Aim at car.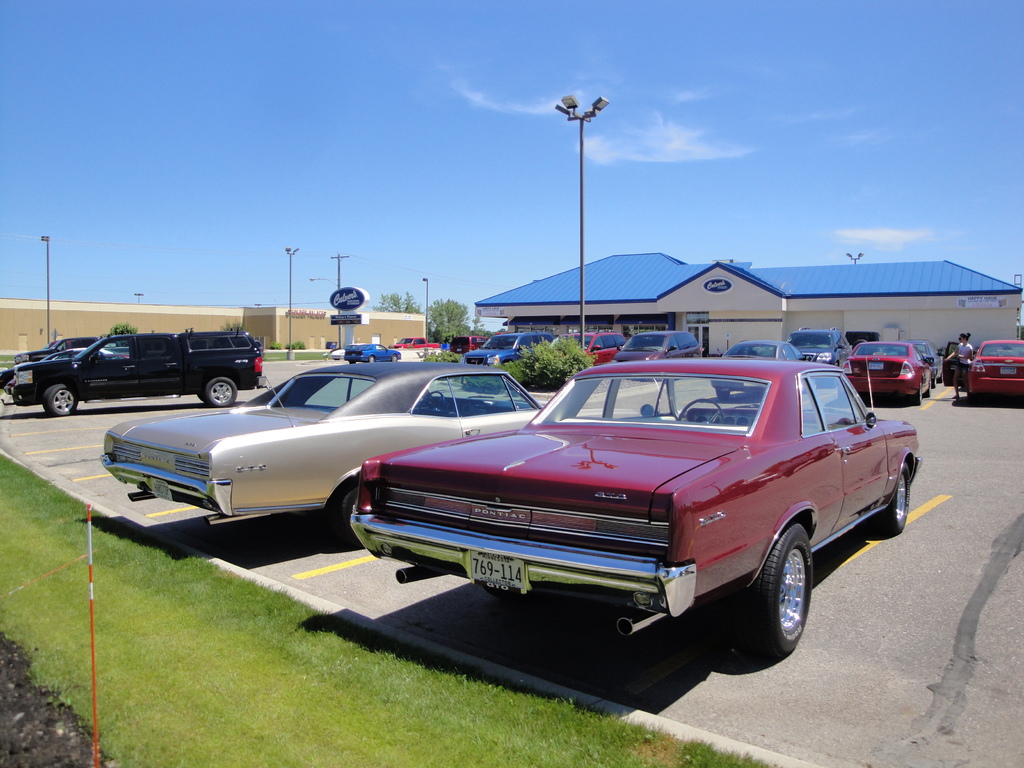
Aimed at <region>563, 333, 627, 364</region>.
